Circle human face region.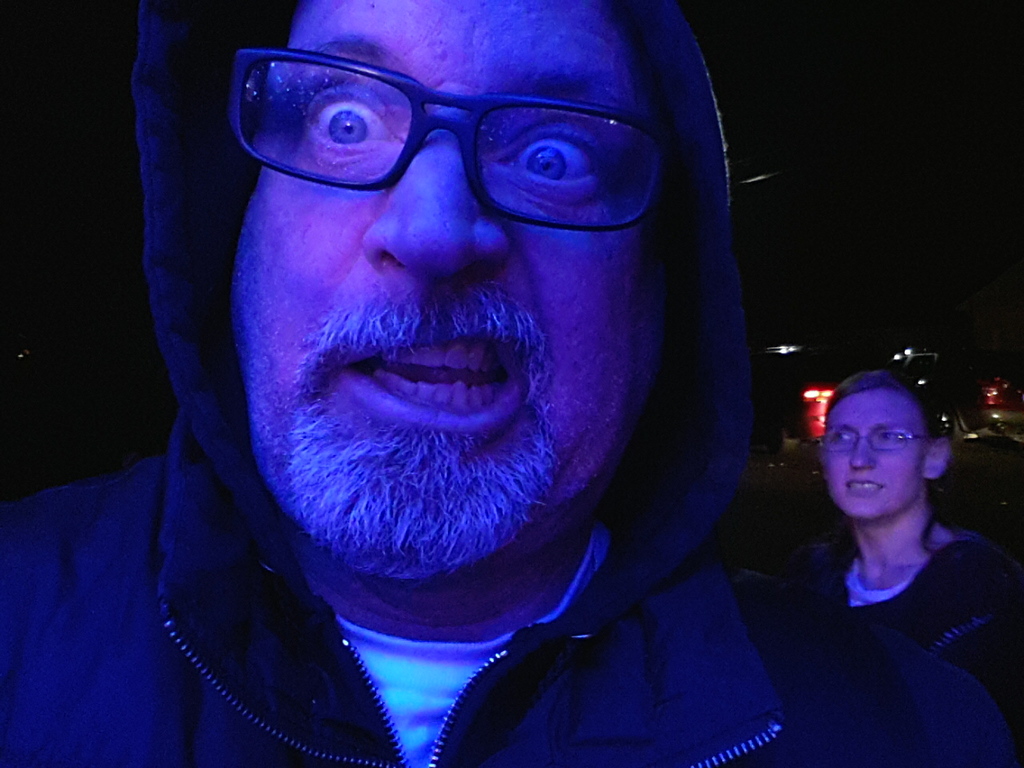
Region: bbox=[230, 0, 657, 577].
